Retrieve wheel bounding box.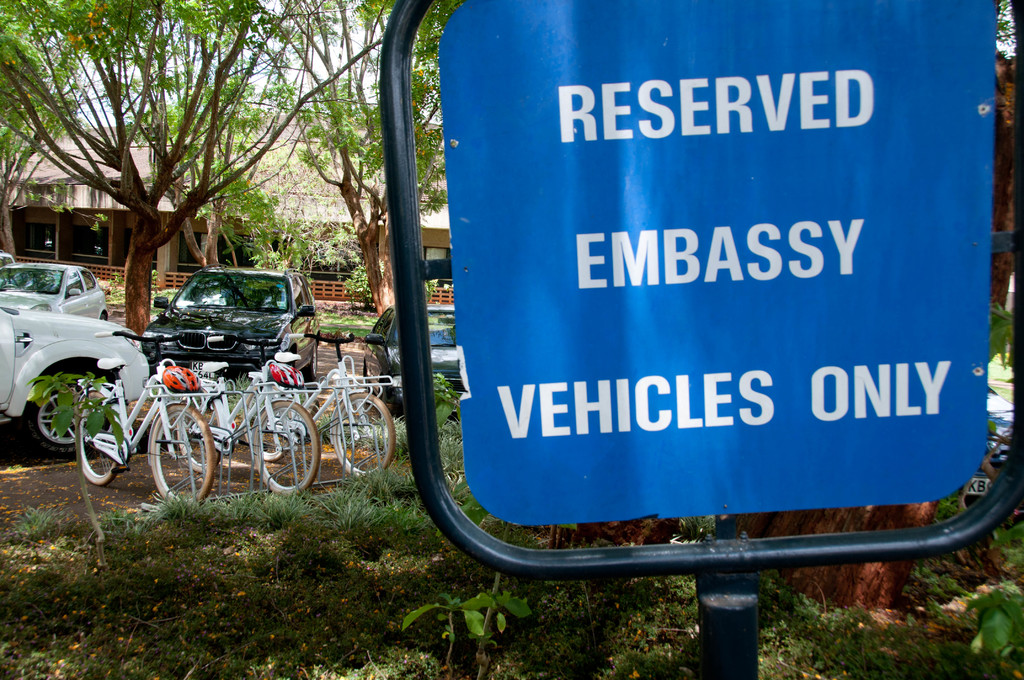
Bounding box: <bbox>250, 401, 323, 496</bbox>.
